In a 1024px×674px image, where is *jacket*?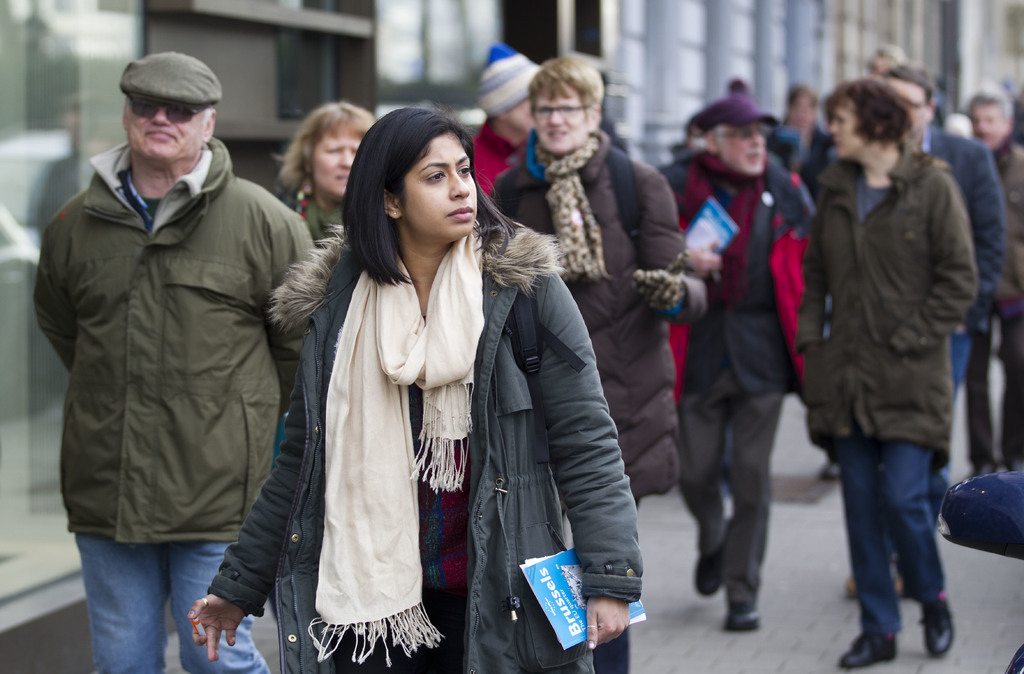
{"x1": 34, "y1": 135, "x2": 317, "y2": 548}.
